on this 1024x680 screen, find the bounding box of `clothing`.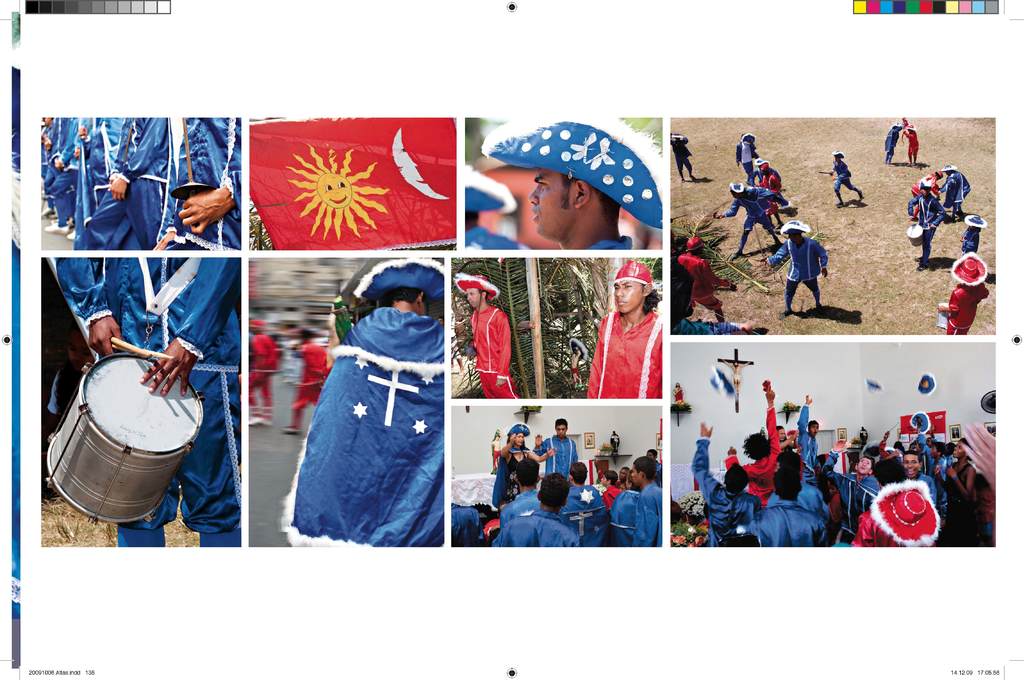
Bounding box: x1=887, y1=118, x2=908, y2=168.
